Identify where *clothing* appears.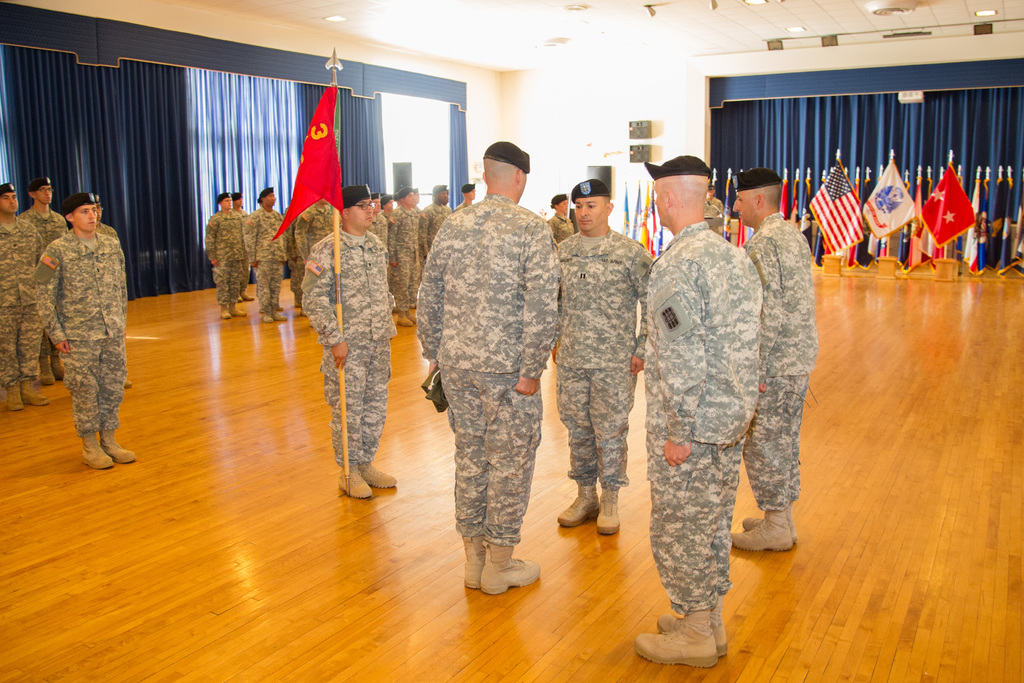
Appears at <bbox>420, 203, 452, 256</bbox>.
